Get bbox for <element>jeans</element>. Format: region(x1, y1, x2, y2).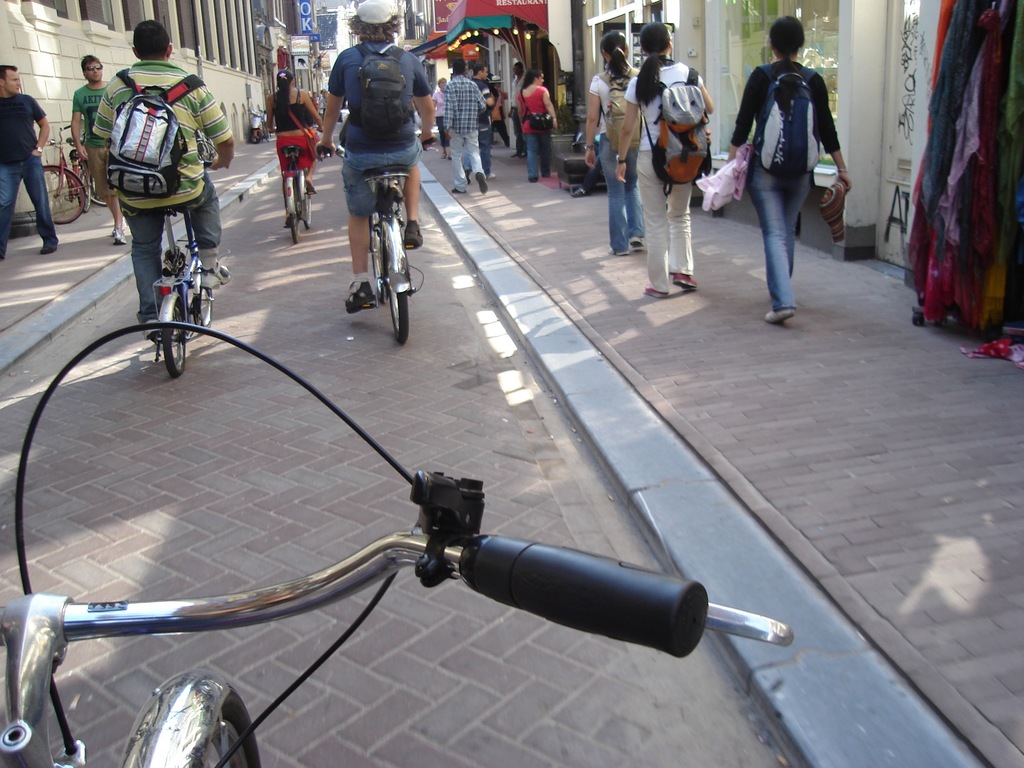
region(118, 172, 218, 312).
